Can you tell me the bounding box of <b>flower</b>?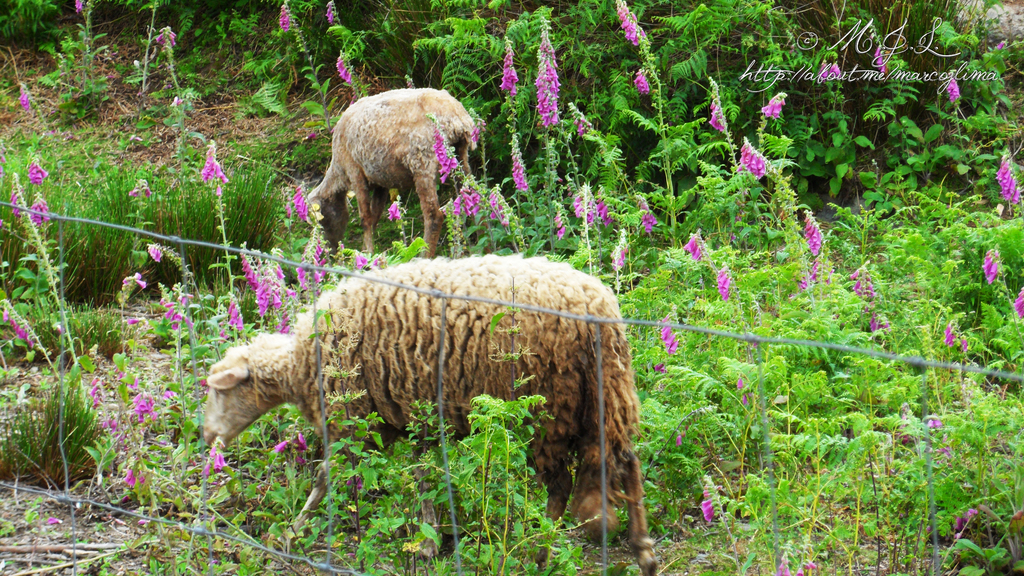
301 234 330 292.
